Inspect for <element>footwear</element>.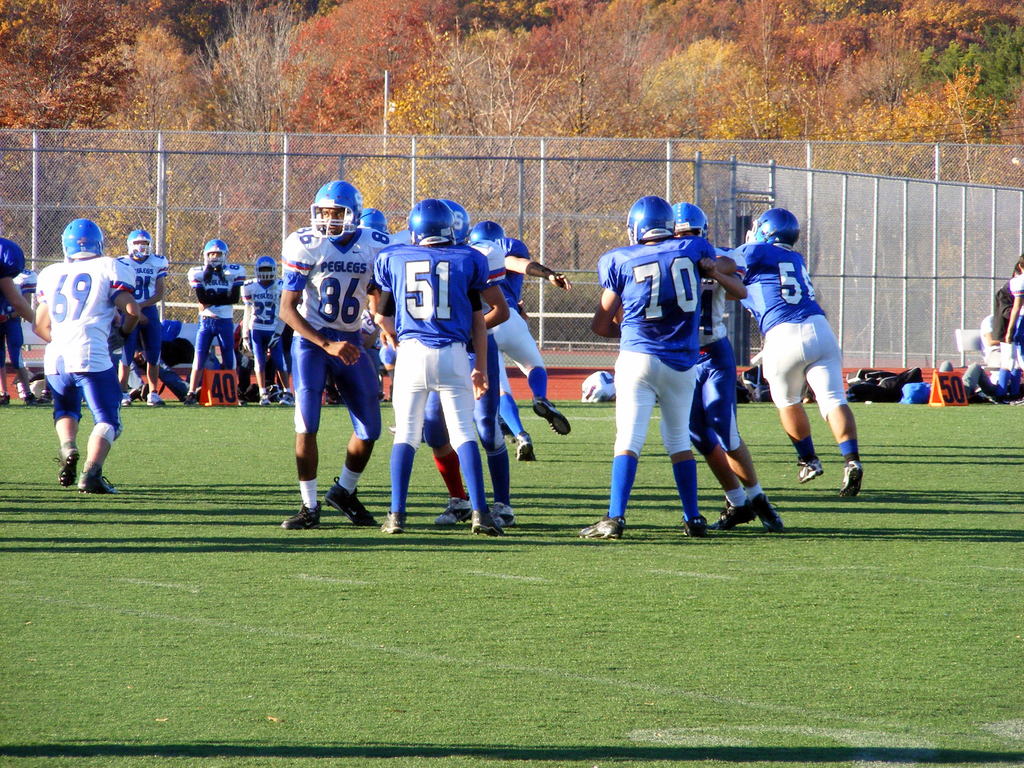
Inspection: <bbox>433, 495, 467, 529</bbox>.
